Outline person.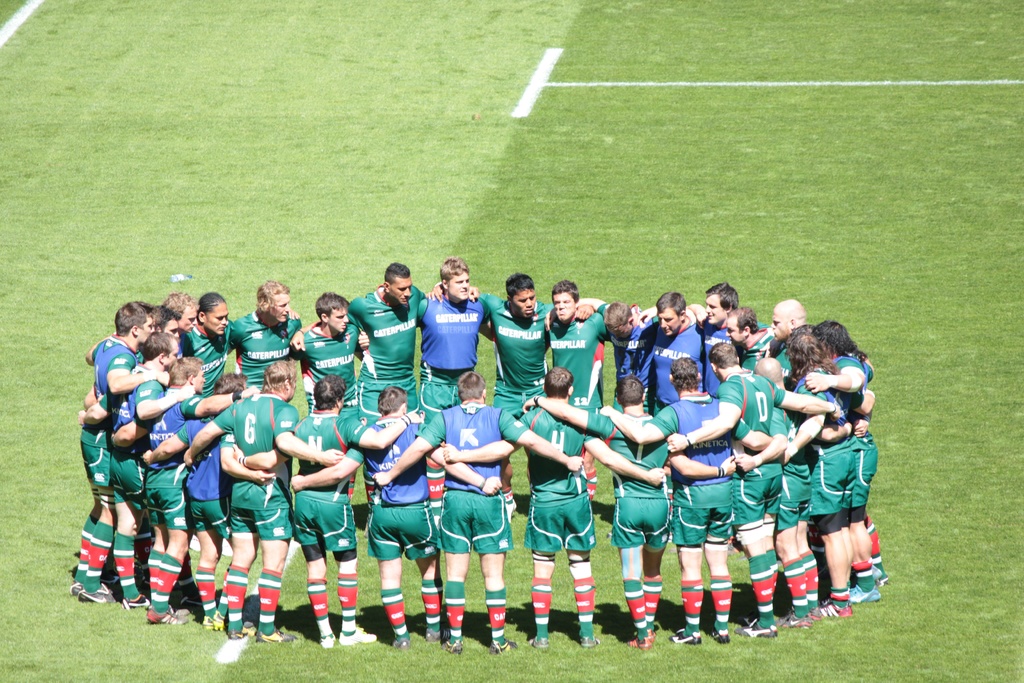
Outline: Rect(284, 383, 498, 646).
